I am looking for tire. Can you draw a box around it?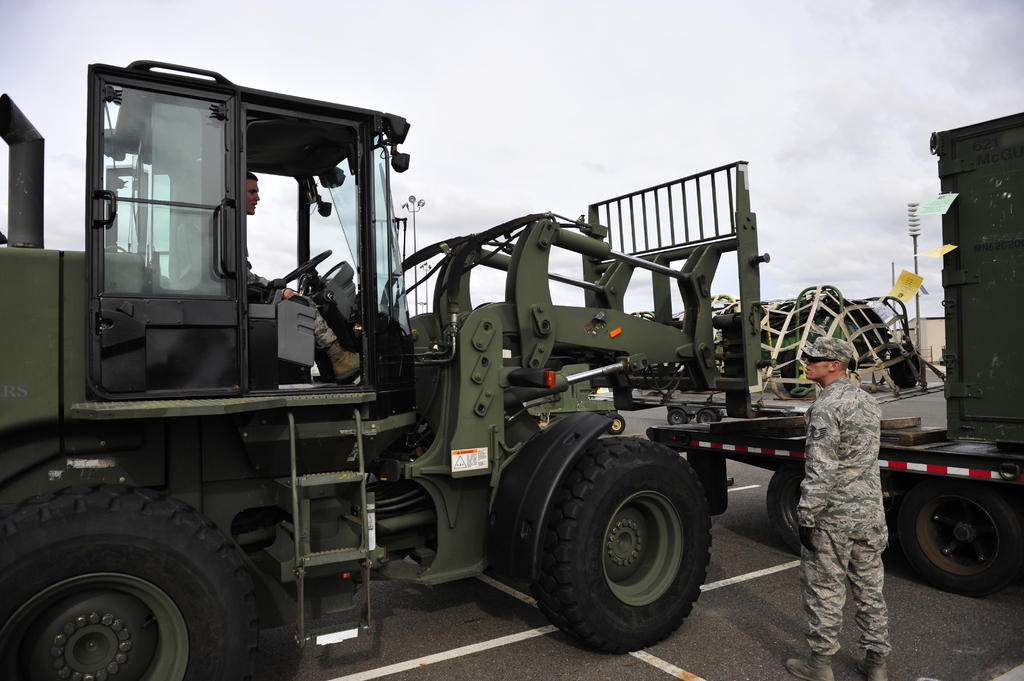
Sure, the bounding box is [529,435,714,655].
